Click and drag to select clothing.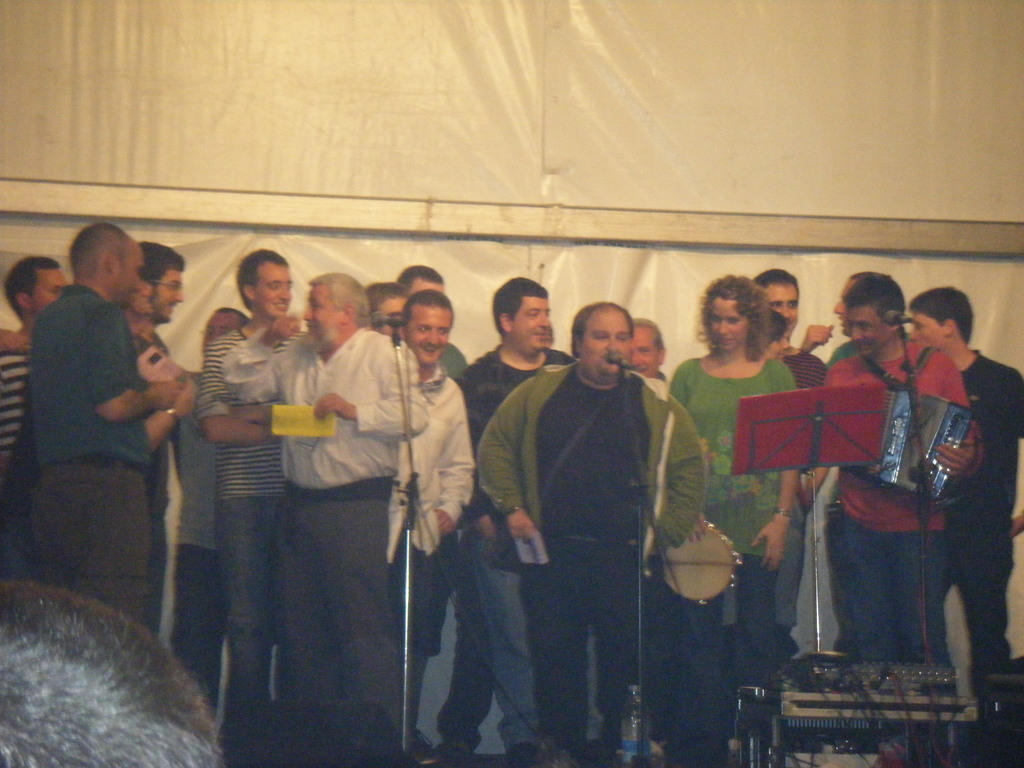
Selection: {"x1": 483, "y1": 356, "x2": 715, "y2": 756}.
